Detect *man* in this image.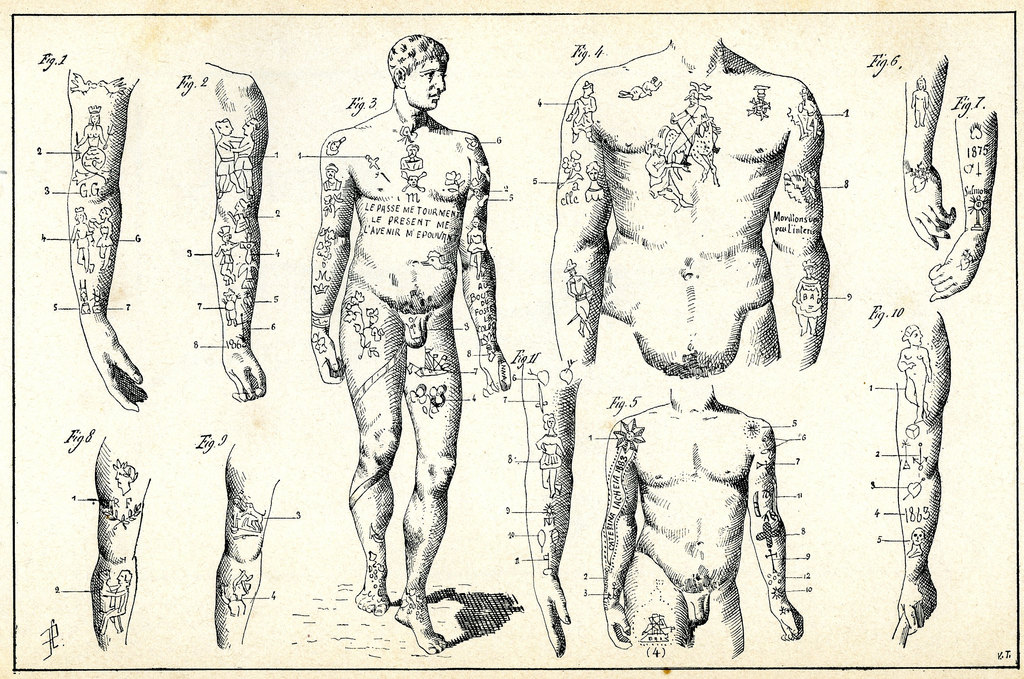
Detection: x1=605 y1=386 x2=808 y2=666.
